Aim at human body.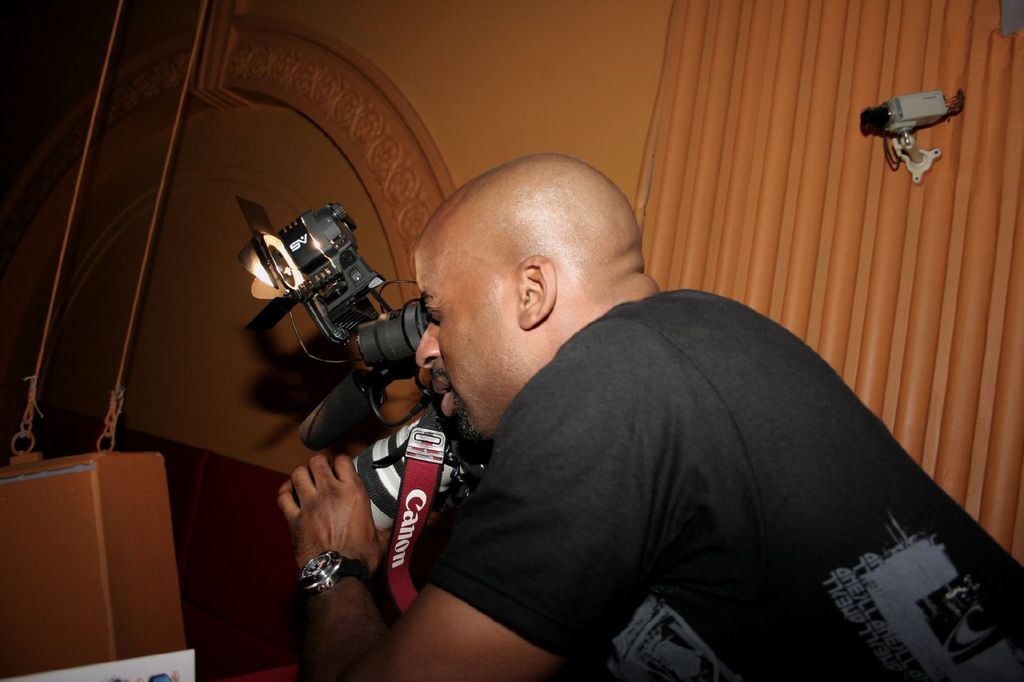
Aimed at 303:154:965:673.
